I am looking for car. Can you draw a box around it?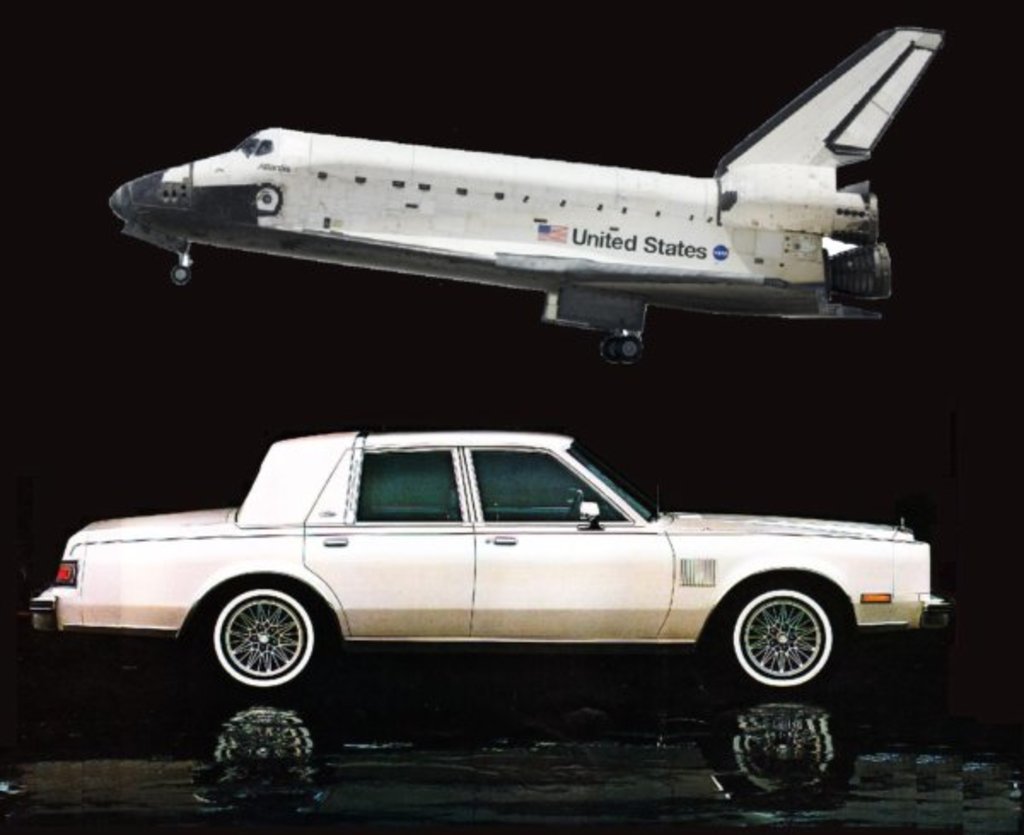
Sure, the bounding box is 32/425/954/738.
